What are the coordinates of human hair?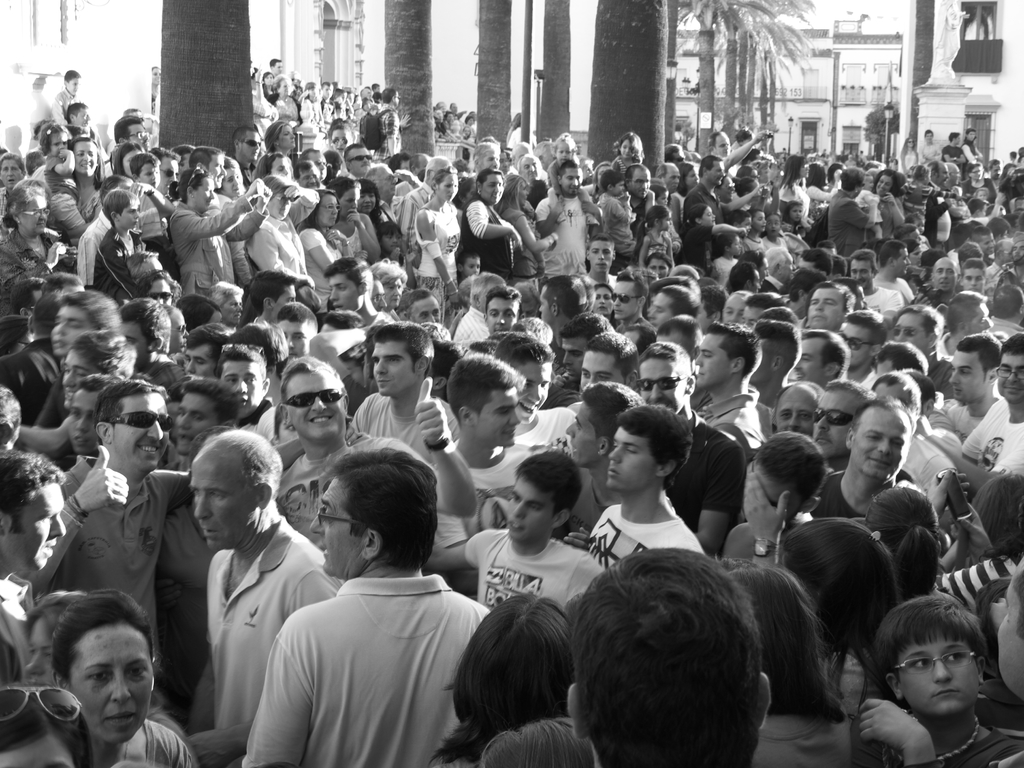
rect(182, 378, 234, 422).
